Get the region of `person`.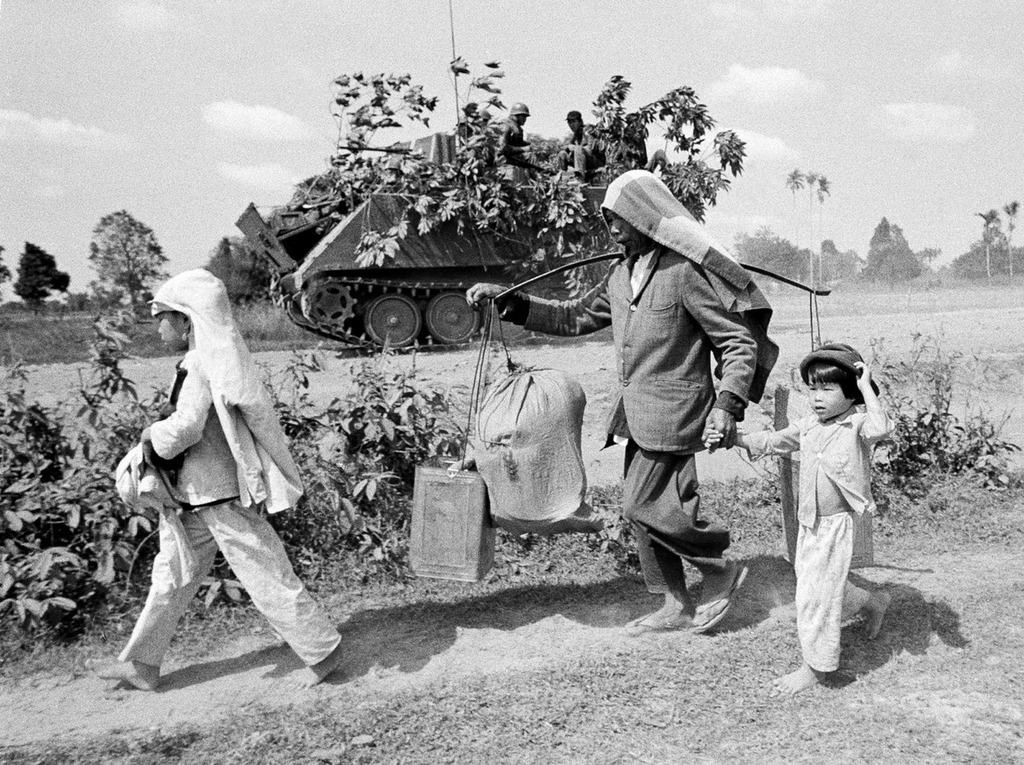
{"left": 85, "top": 265, "right": 350, "bottom": 687}.
